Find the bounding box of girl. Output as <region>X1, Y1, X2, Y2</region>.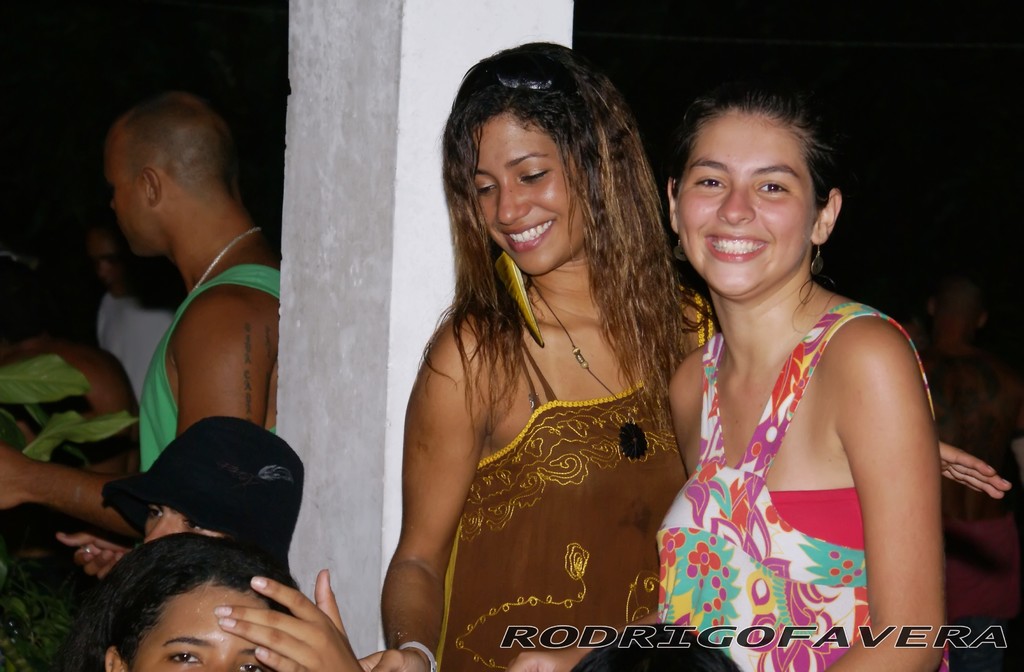
<region>52, 536, 391, 671</region>.
